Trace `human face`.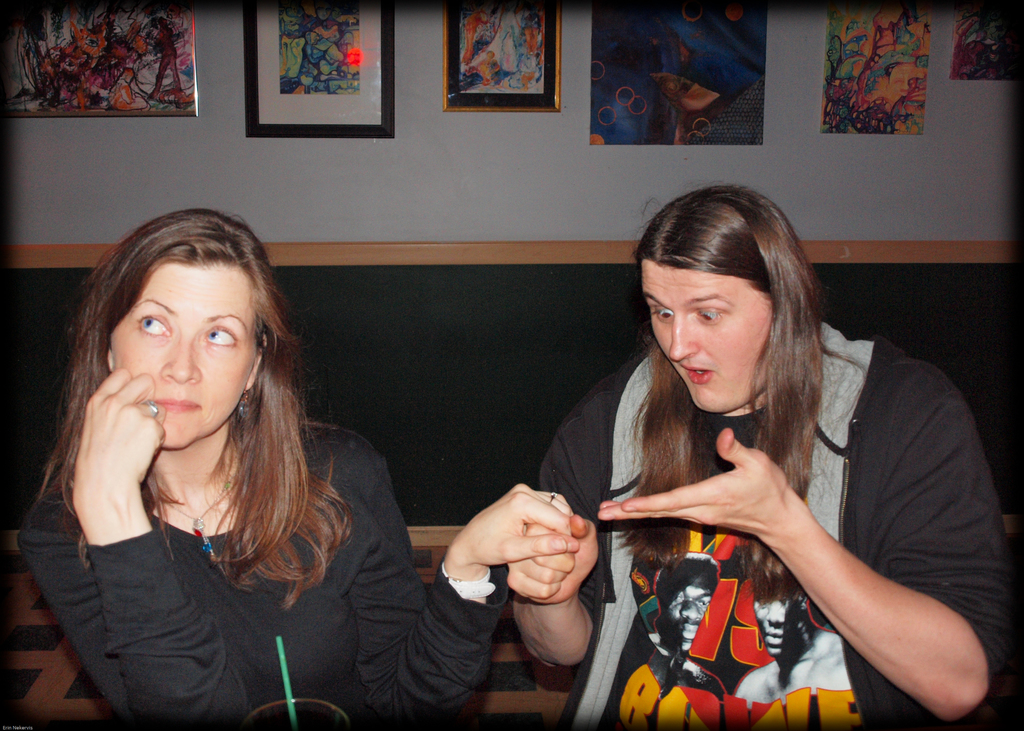
Traced to (754,591,800,654).
